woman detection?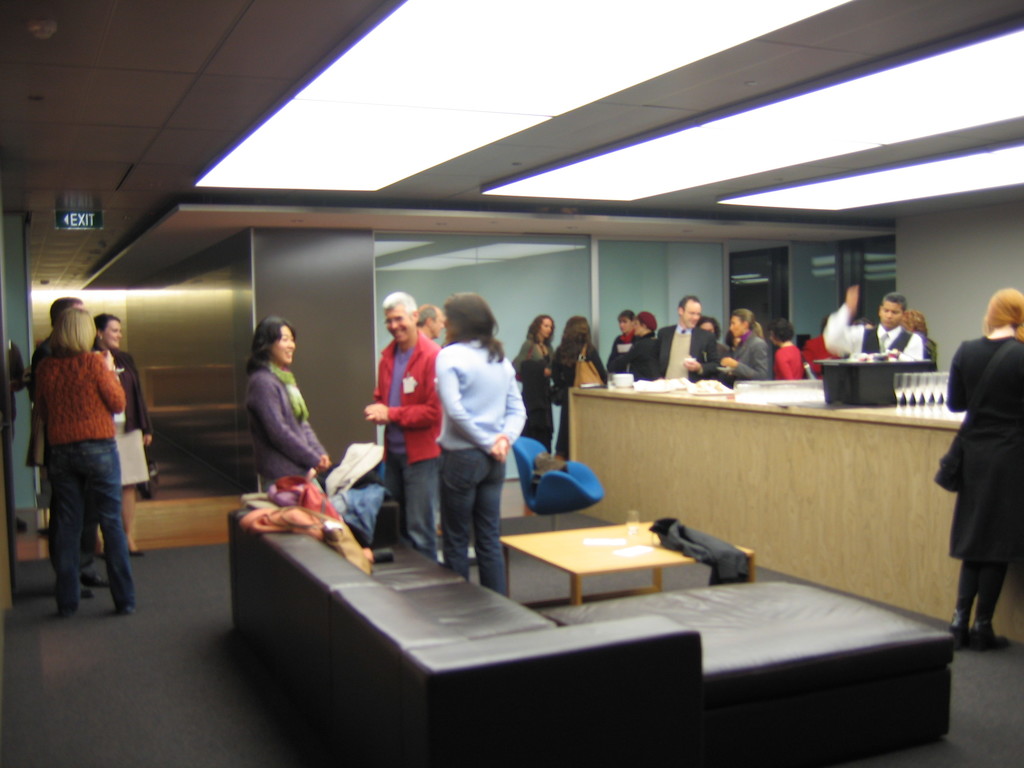
bbox=(943, 284, 1023, 656)
